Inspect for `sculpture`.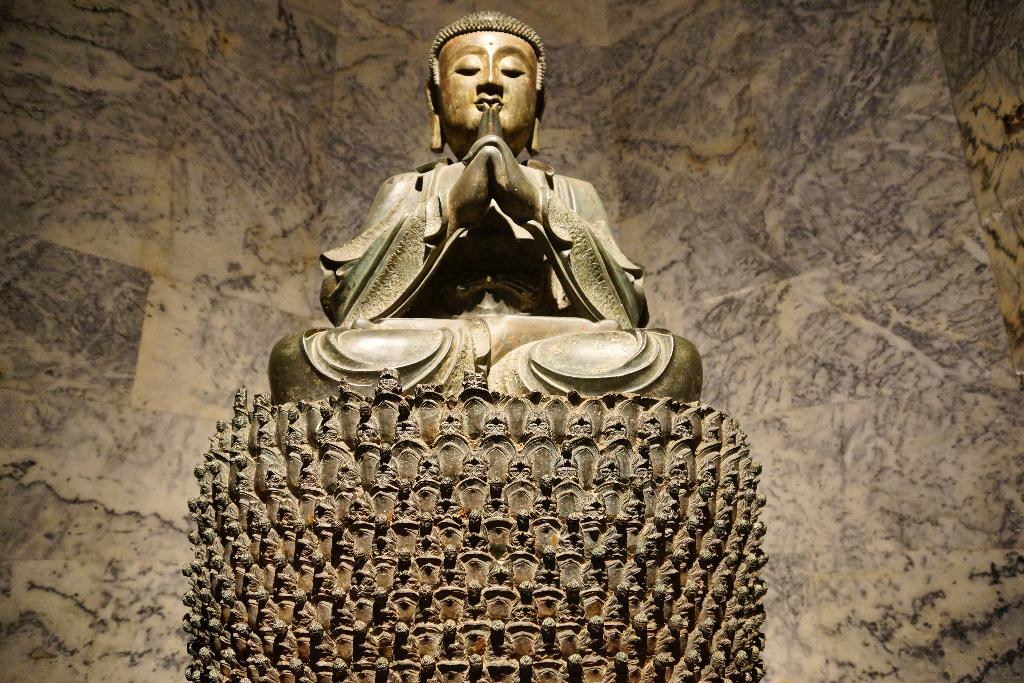
Inspection: x1=491, y1=539, x2=516, y2=586.
